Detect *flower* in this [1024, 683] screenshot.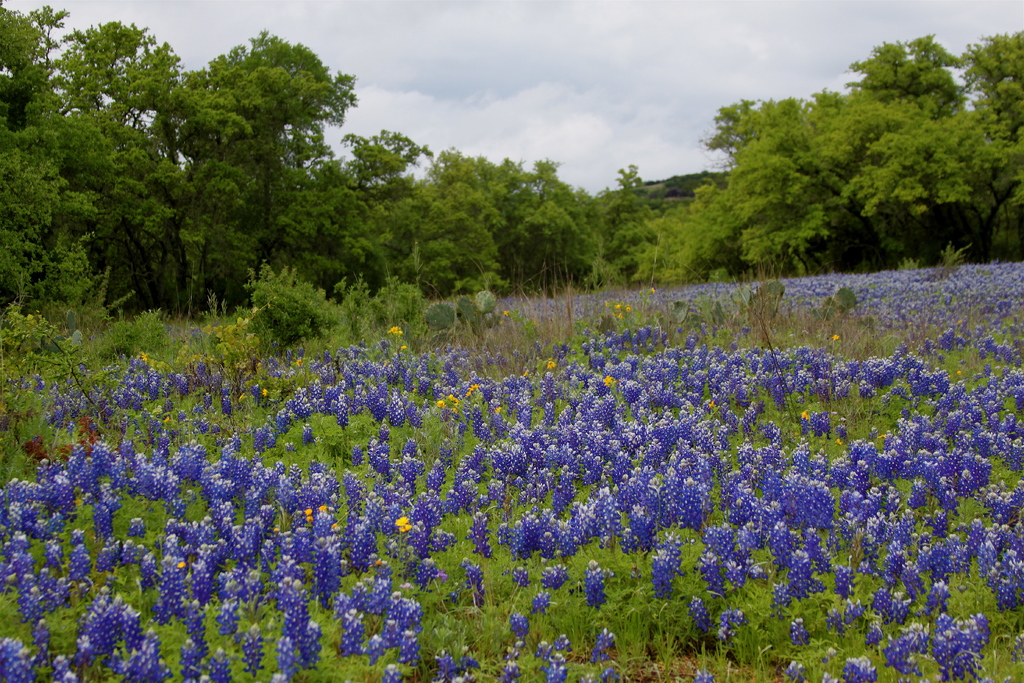
Detection: (833,438,840,445).
